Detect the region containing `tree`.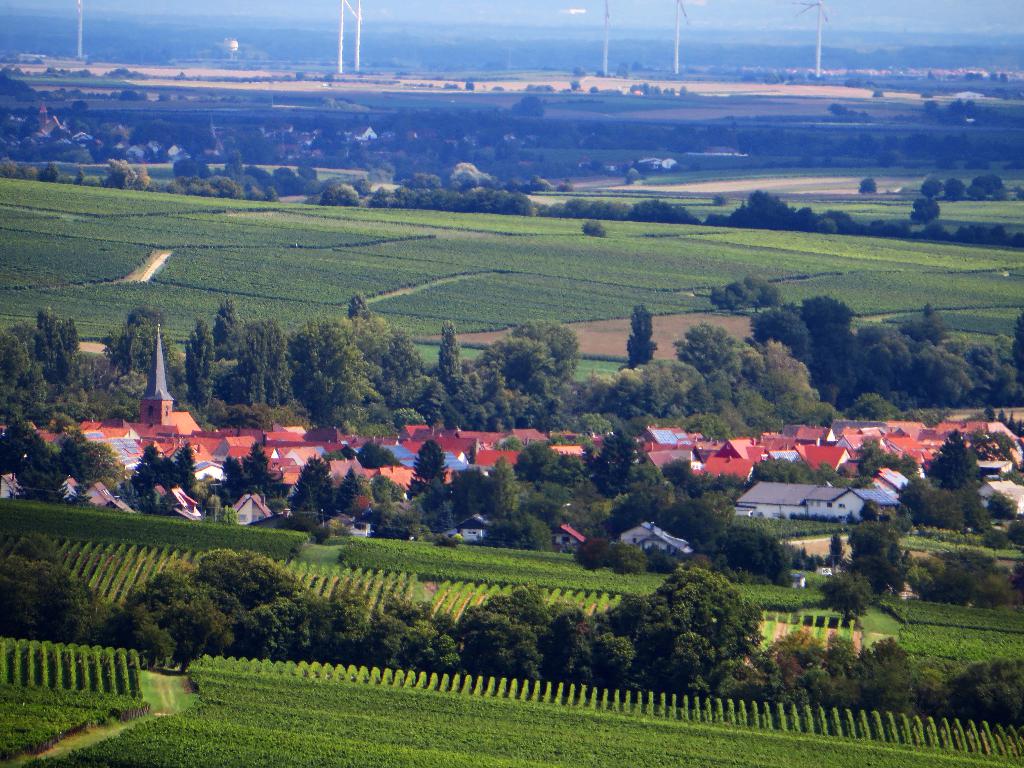
l=683, t=67, r=703, b=75.
